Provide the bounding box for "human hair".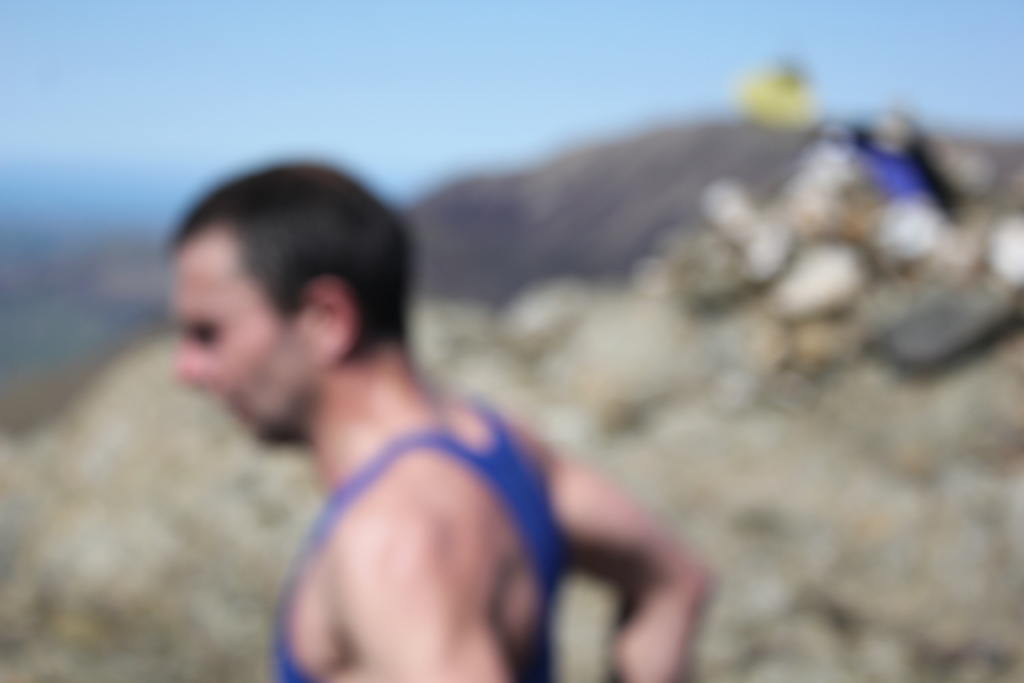
{"left": 168, "top": 150, "right": 422, "bottom": 423}.
